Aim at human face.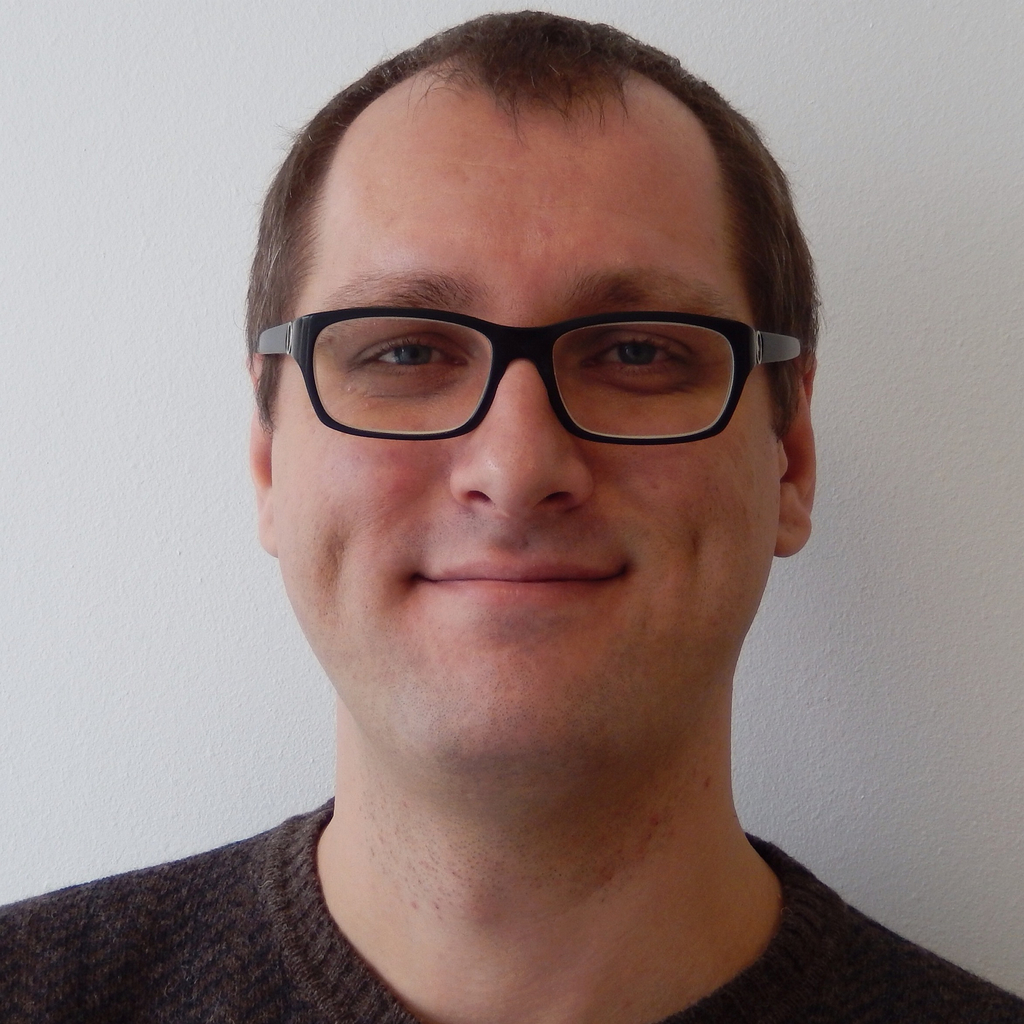
Aimed at bbox(266, 95, 784, 770).
